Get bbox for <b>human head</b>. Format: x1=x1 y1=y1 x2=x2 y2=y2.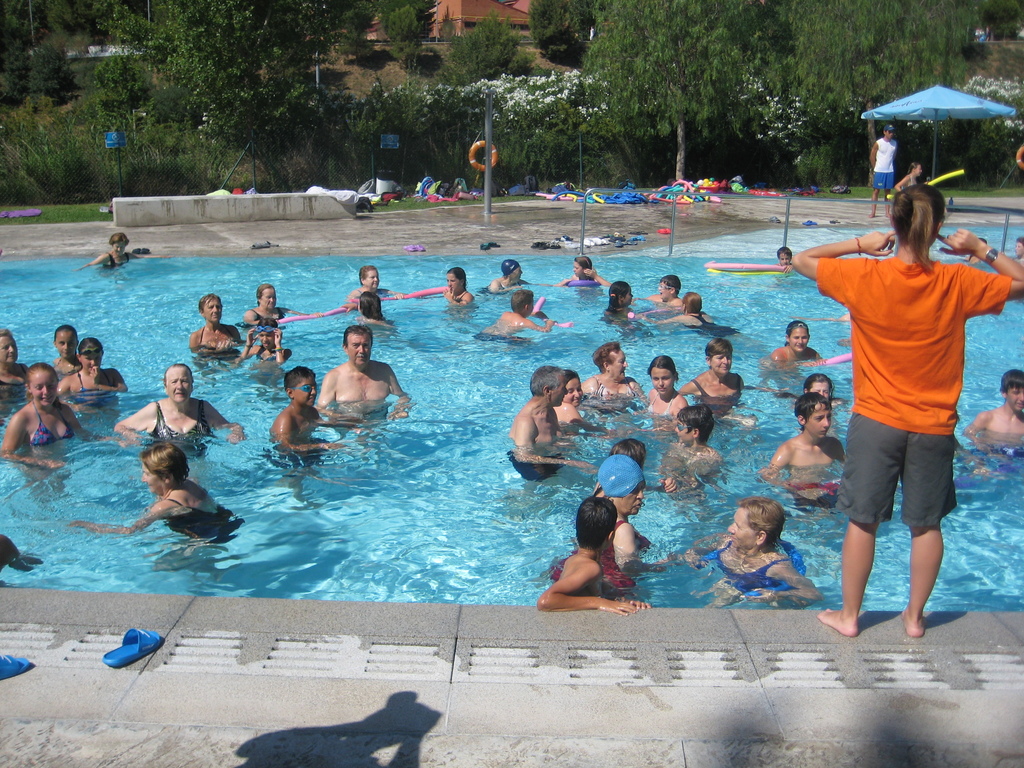
x1=655 y1=273 x2=682 y2=302.
